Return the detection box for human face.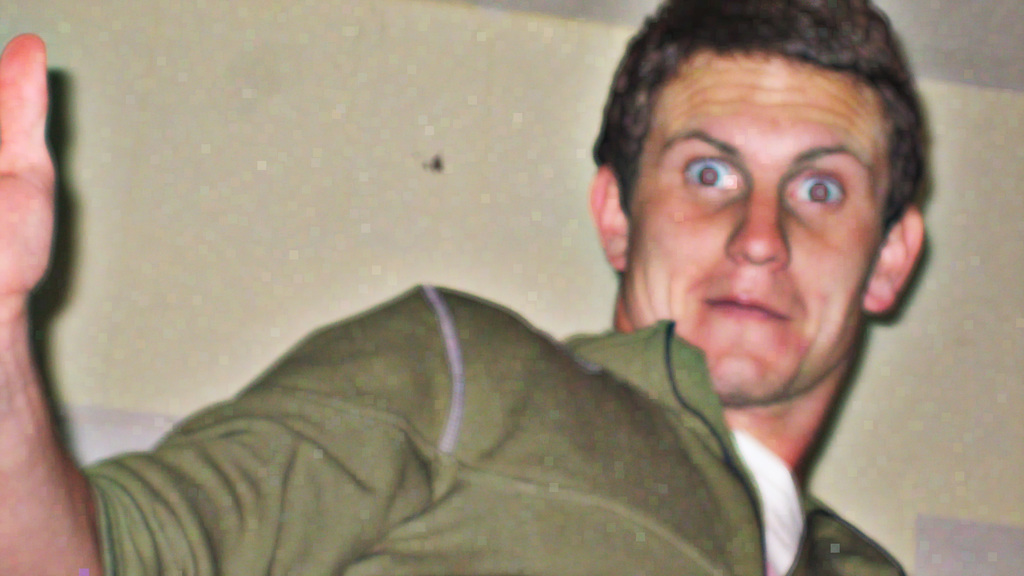
bbox=(624, 55, 890, 397).
